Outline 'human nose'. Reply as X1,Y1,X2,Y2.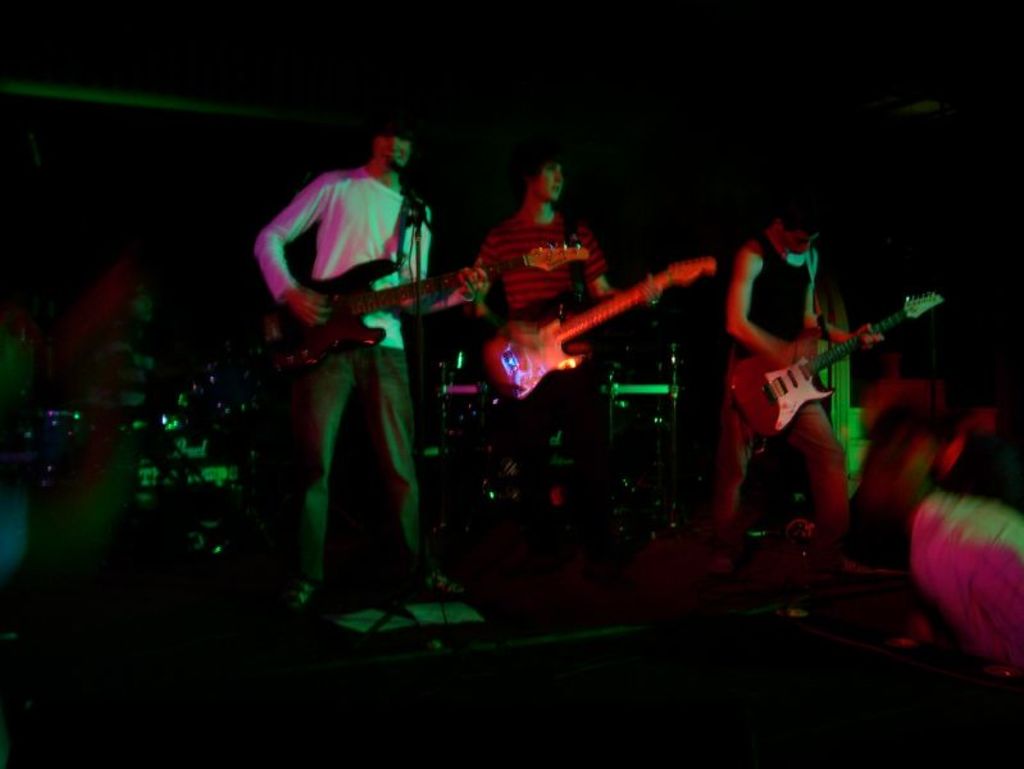
801,235,813,247.
